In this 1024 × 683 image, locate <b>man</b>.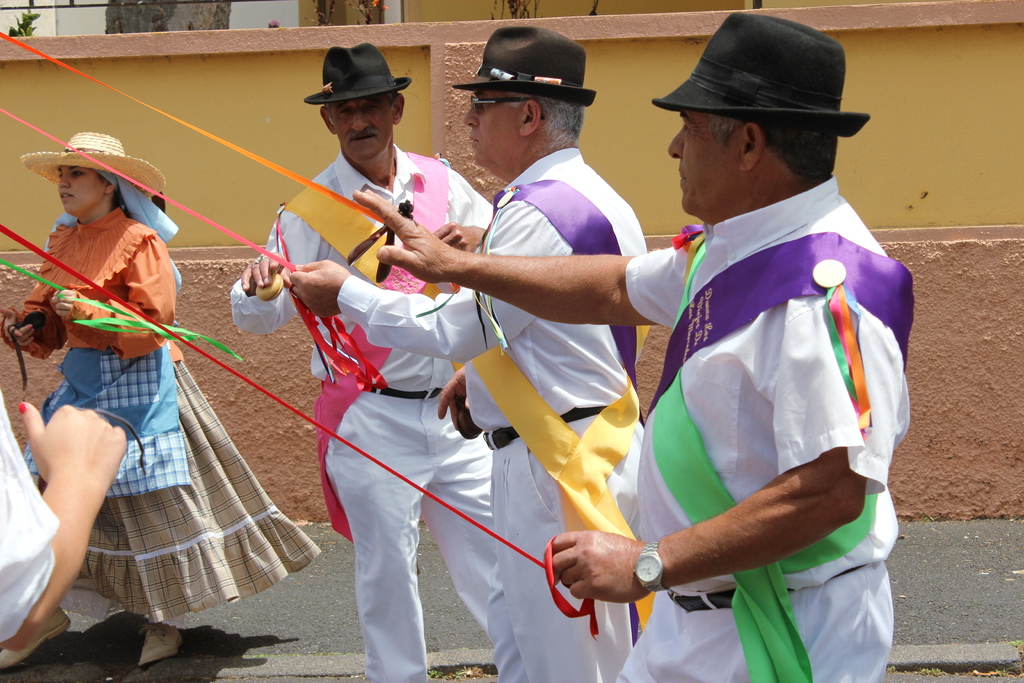
Bounding box: locate(267, 13, 675, 680).
